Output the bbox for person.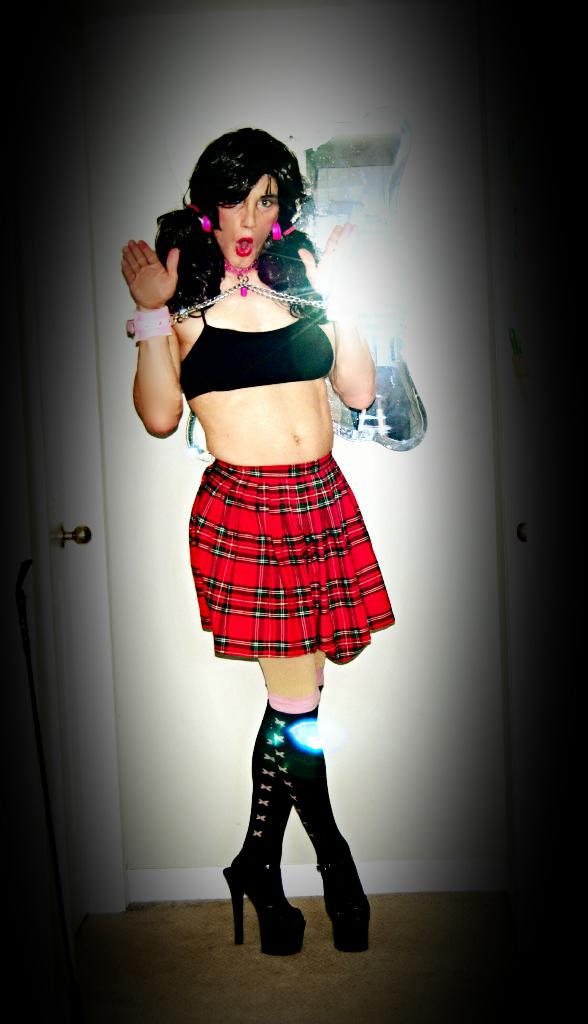
l=128, t=125, r=400, b=947.
